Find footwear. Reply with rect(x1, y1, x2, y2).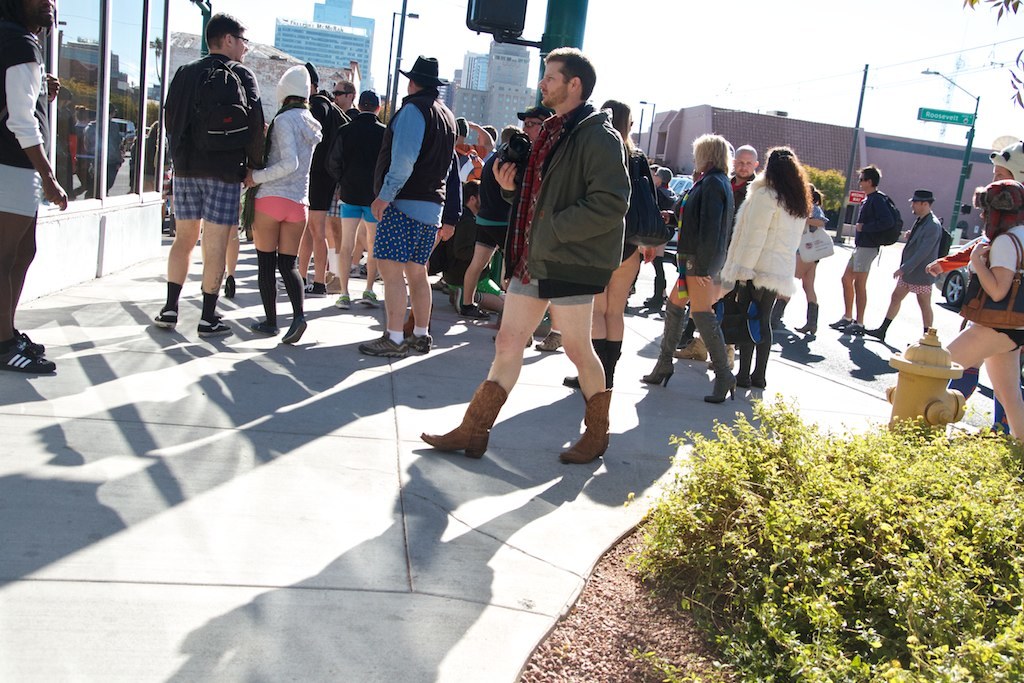
rect(142, 304, 176, 324).
